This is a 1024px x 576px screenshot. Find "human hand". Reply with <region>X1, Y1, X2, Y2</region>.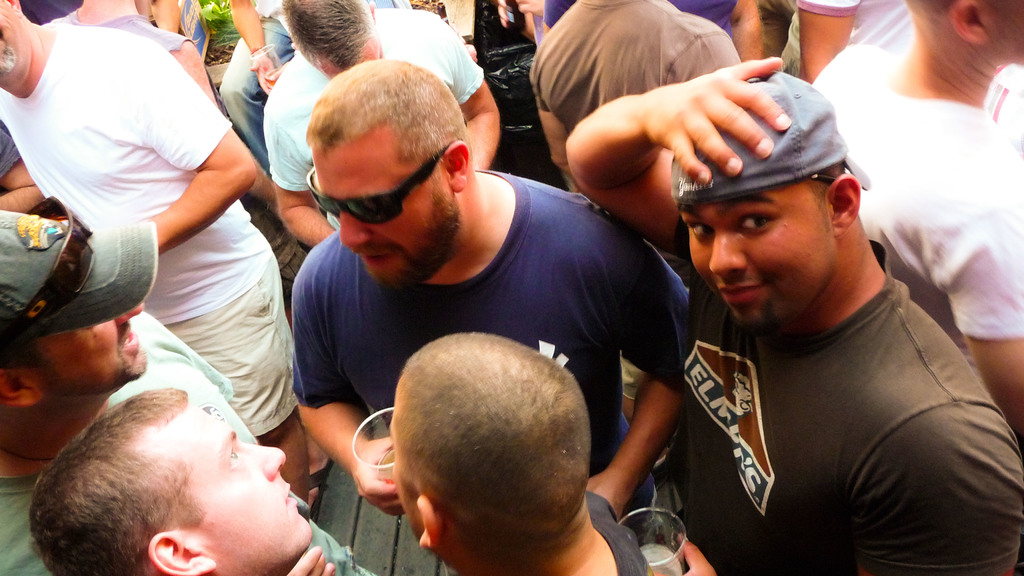
<region>654, 532, 717, 575</region>.
